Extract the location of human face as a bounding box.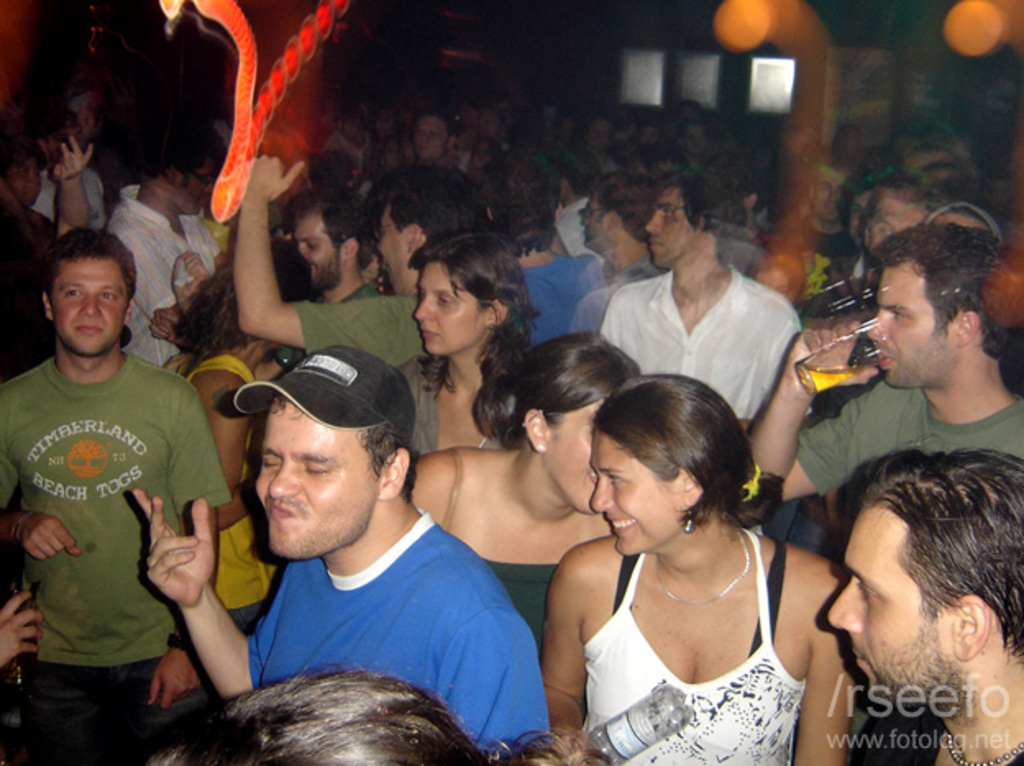
(left=172, top=162, right=217, bottom=217).
